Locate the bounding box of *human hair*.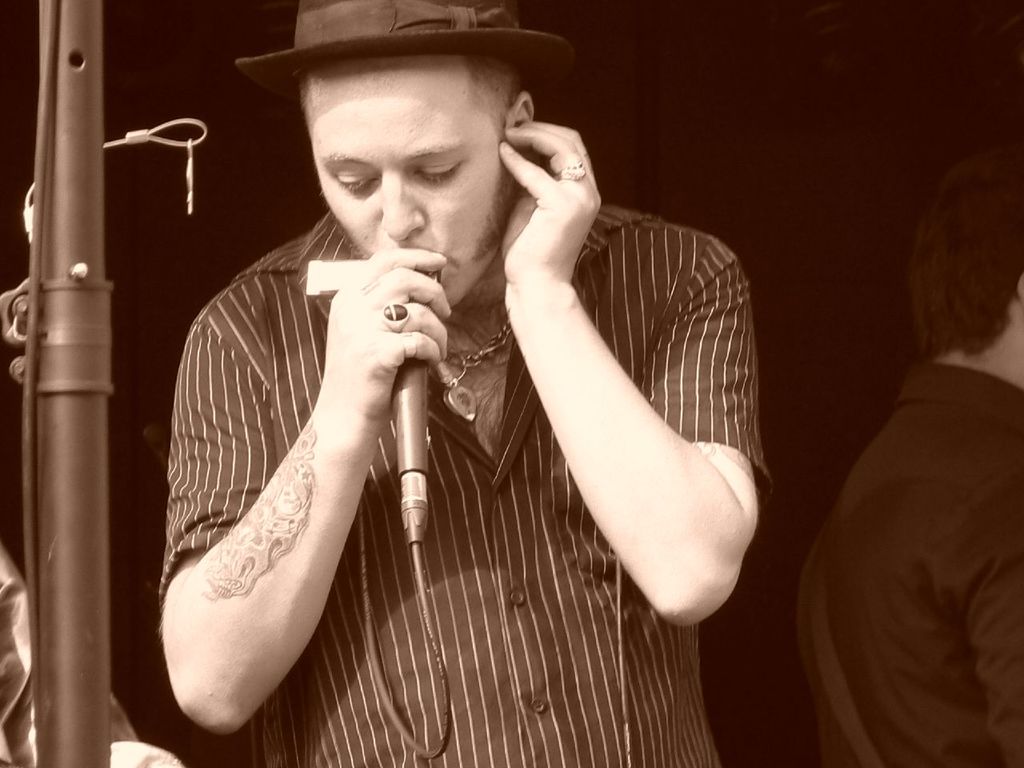
Bounding box: rect(911, 145, 1023, 387).
